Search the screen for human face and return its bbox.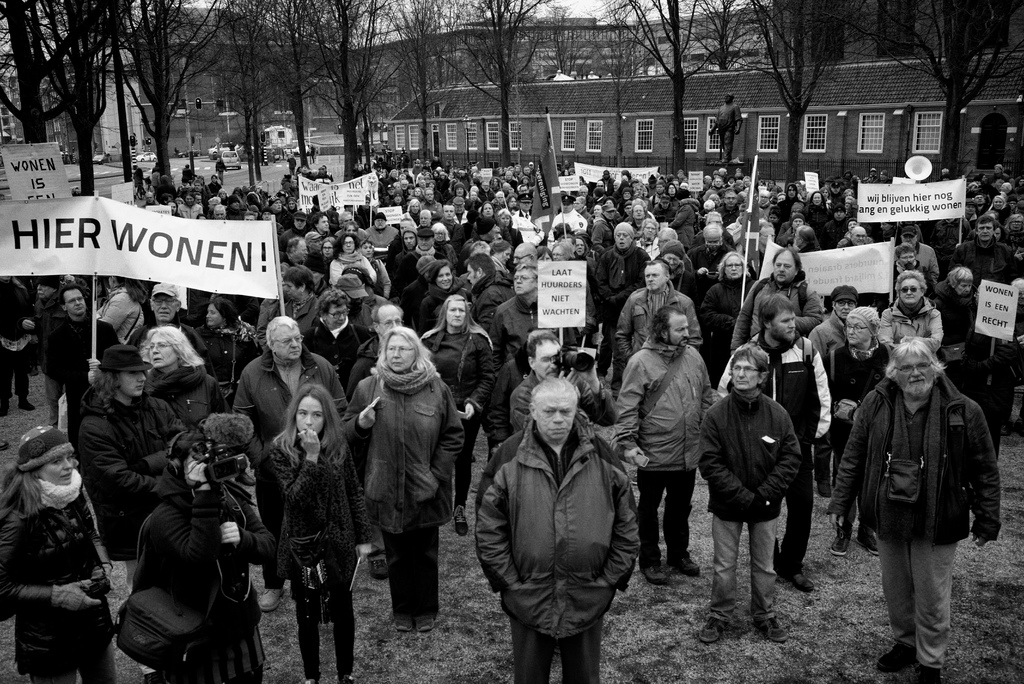
Found: l=411, t=202, r=420, b=213.
